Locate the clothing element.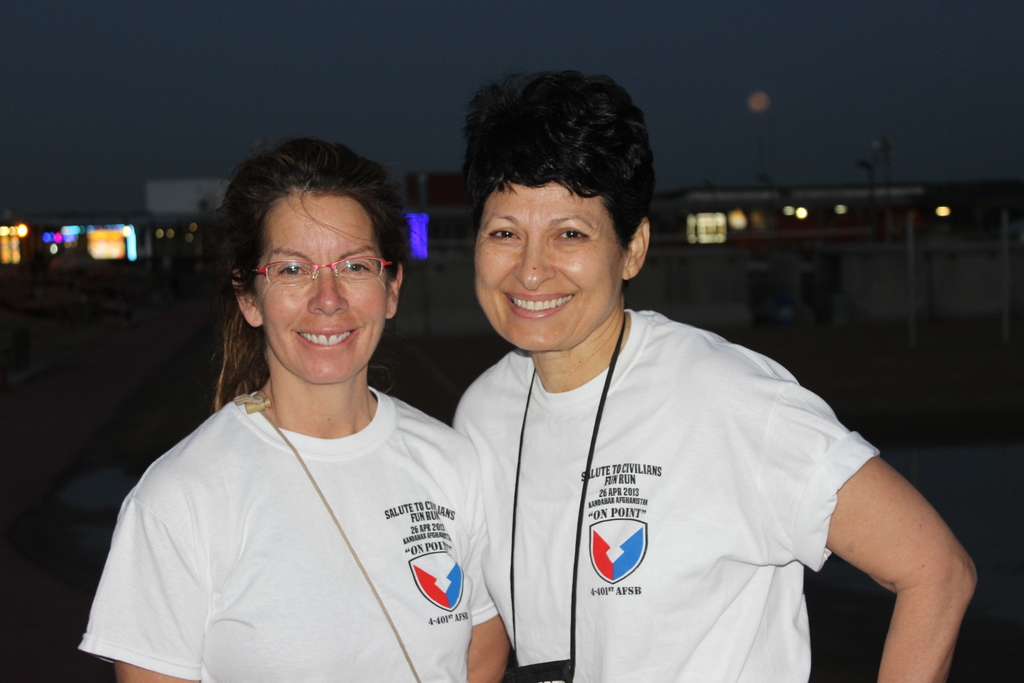
Element bbox: box=[94, 336, 512, 665].
